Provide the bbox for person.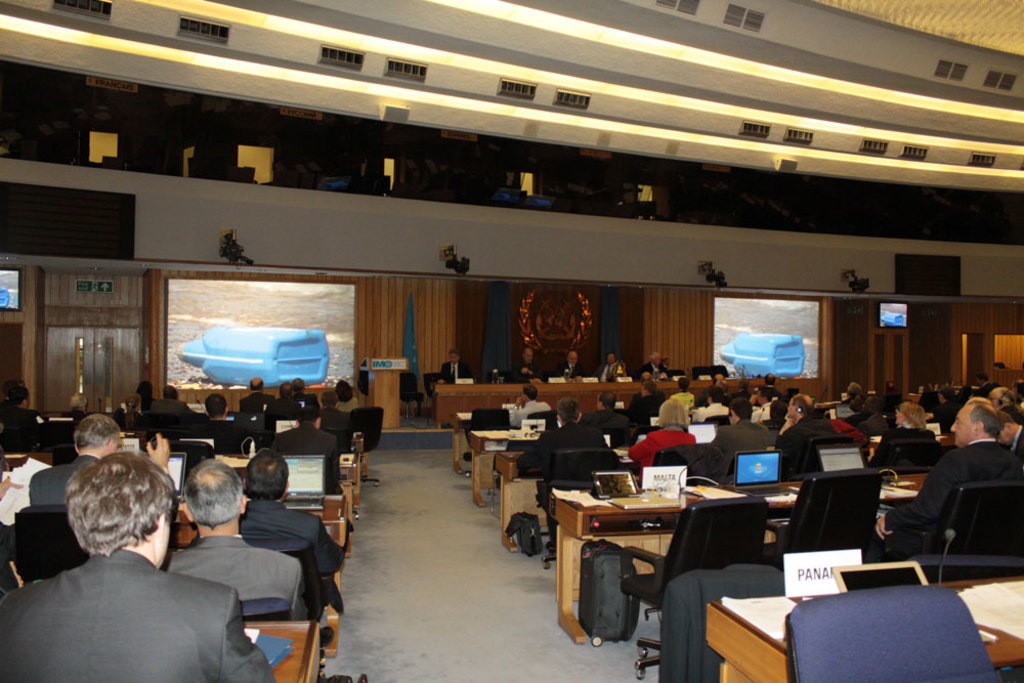
box(163, 460, 315, 615).
